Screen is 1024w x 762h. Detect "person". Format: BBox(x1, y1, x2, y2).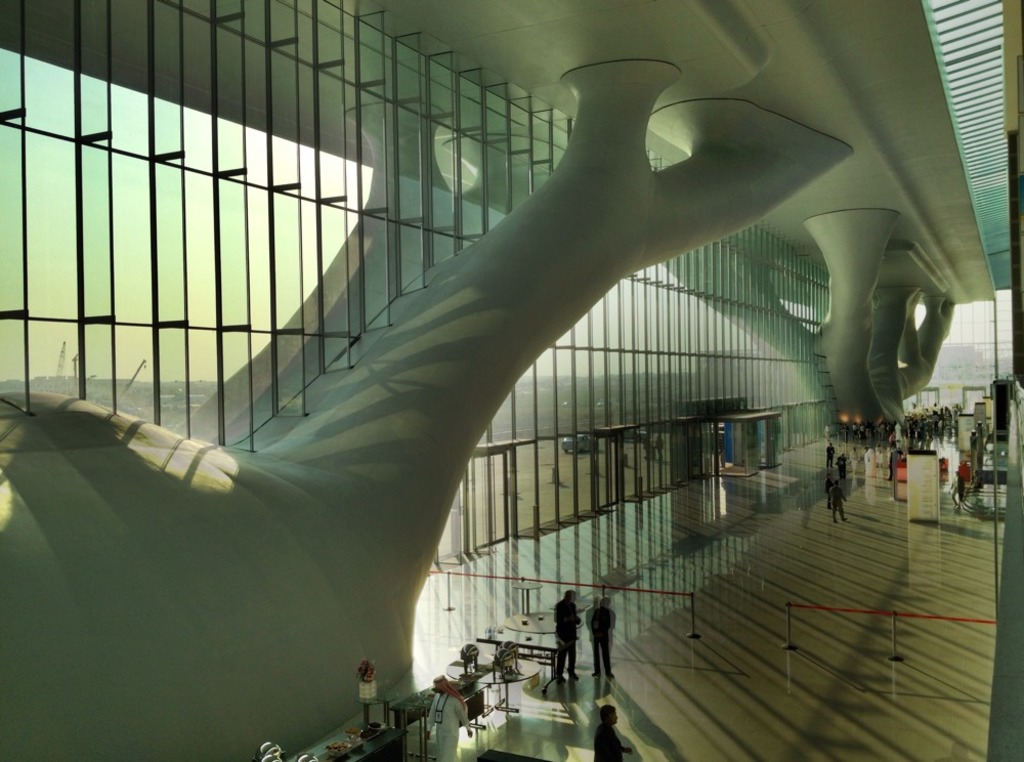
BBox(588, 595, 614, 680).
